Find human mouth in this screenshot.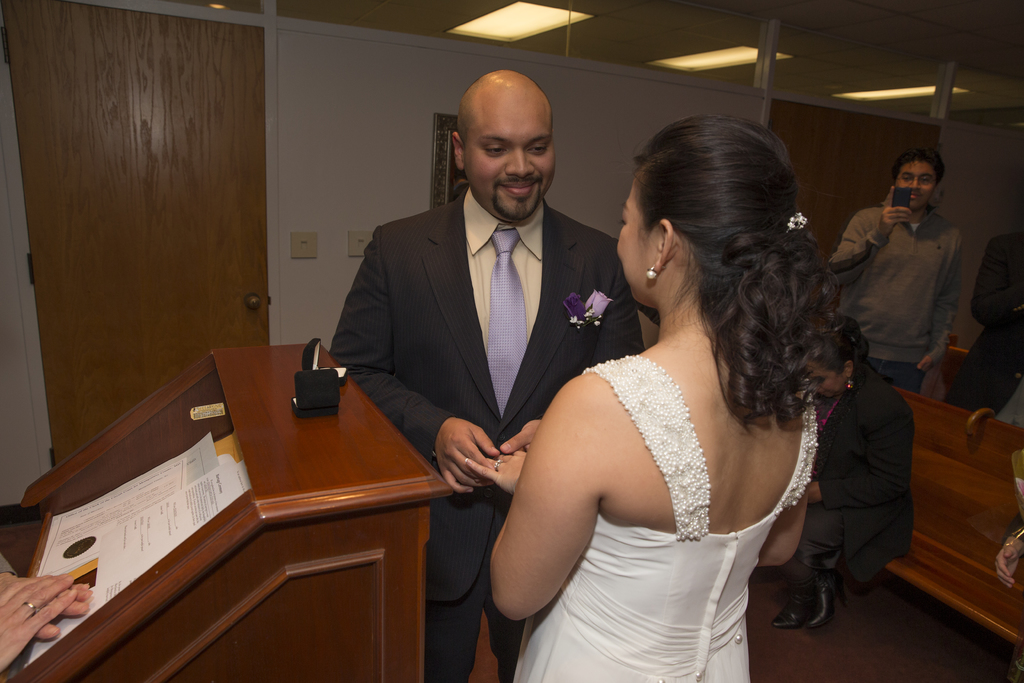
The bounding box for human mouth is detection(502, 184, 533, 197).
